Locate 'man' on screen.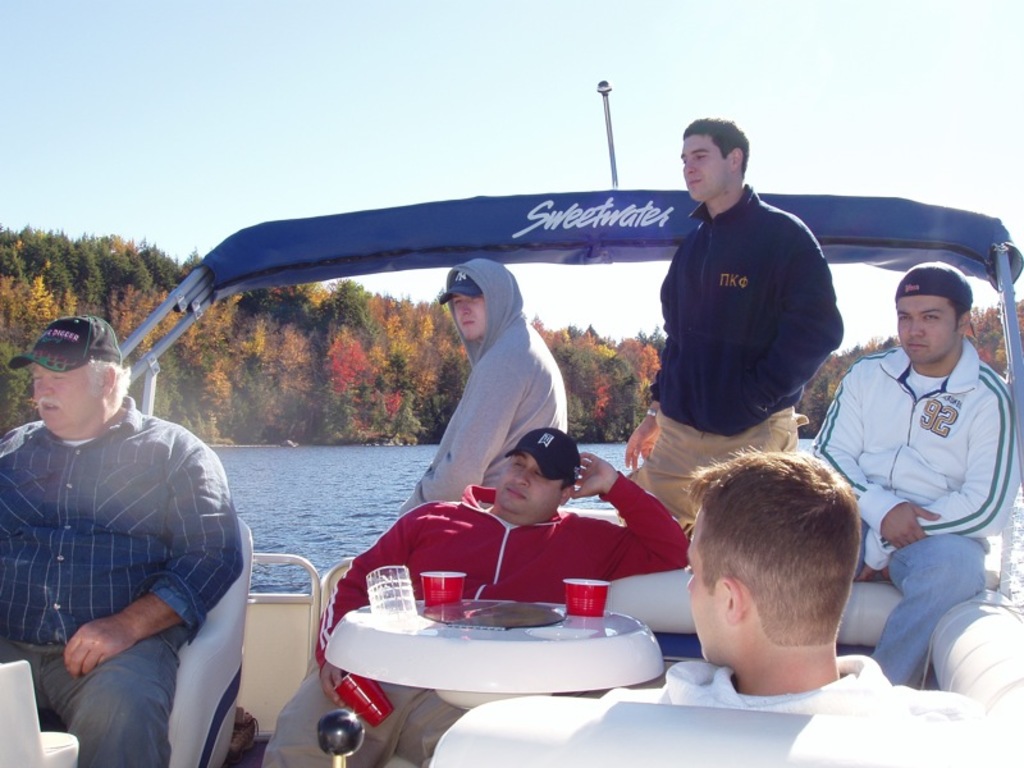
On screen at (261, 426, 698, 767).
